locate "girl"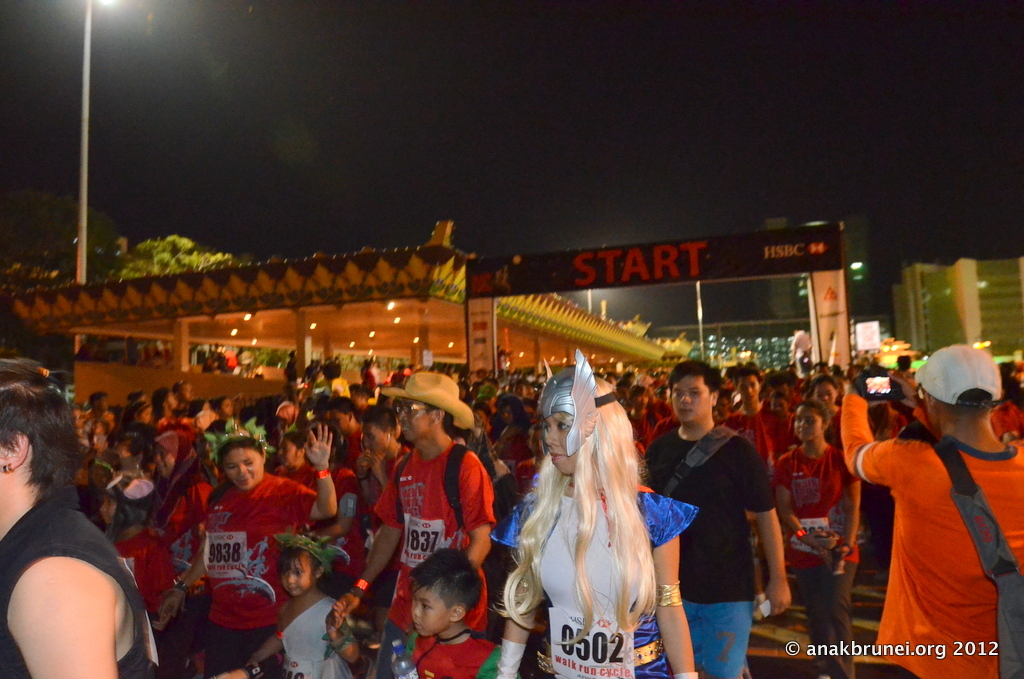
x1=246, y1=539, x2=358, y2=676
